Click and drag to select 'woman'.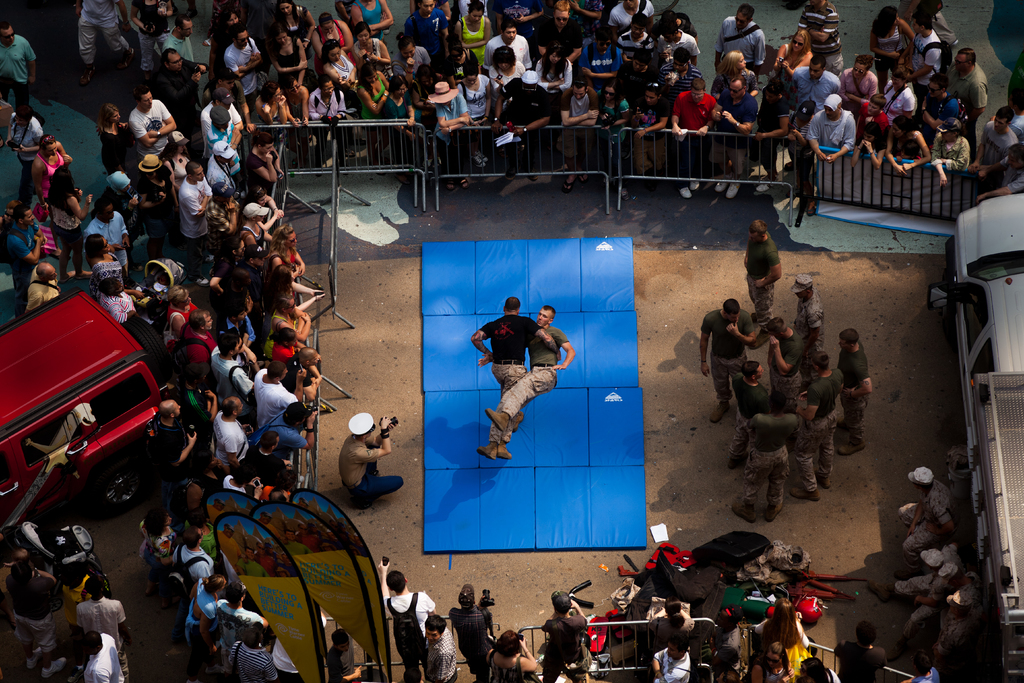
Selection: pyautogui.locateOnScreen(30, 133, 79, 208).
